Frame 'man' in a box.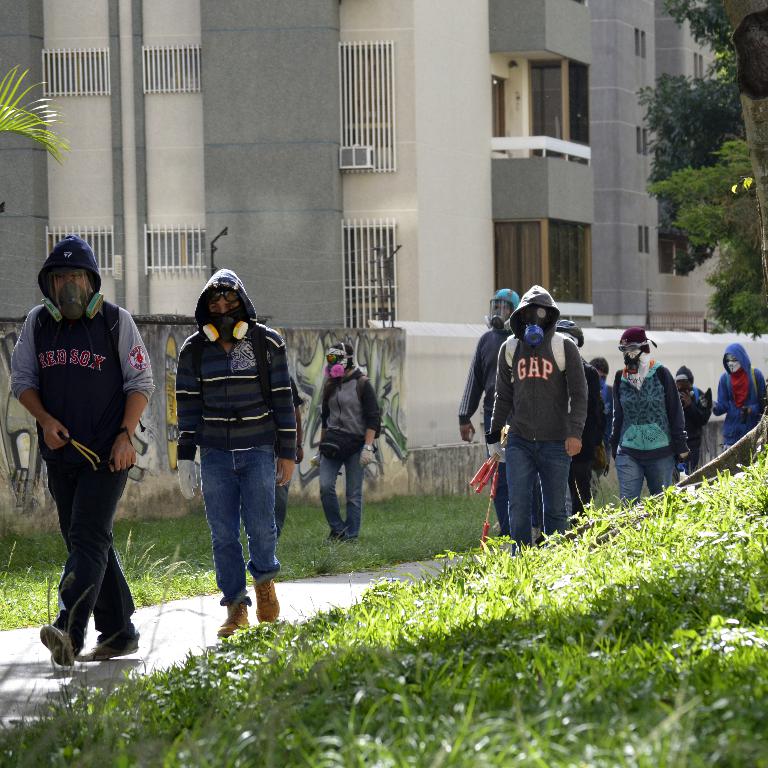
l=675, t=366, r=712, b=488.
